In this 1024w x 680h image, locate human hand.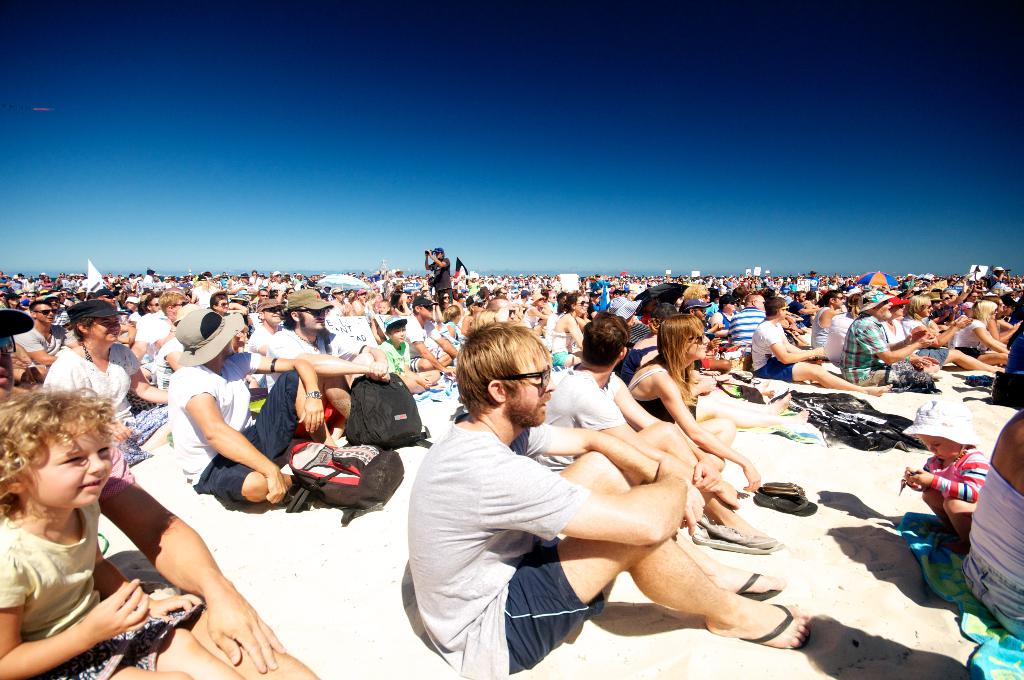
Bounding box: bbox=[812, 346, 824, 359].
